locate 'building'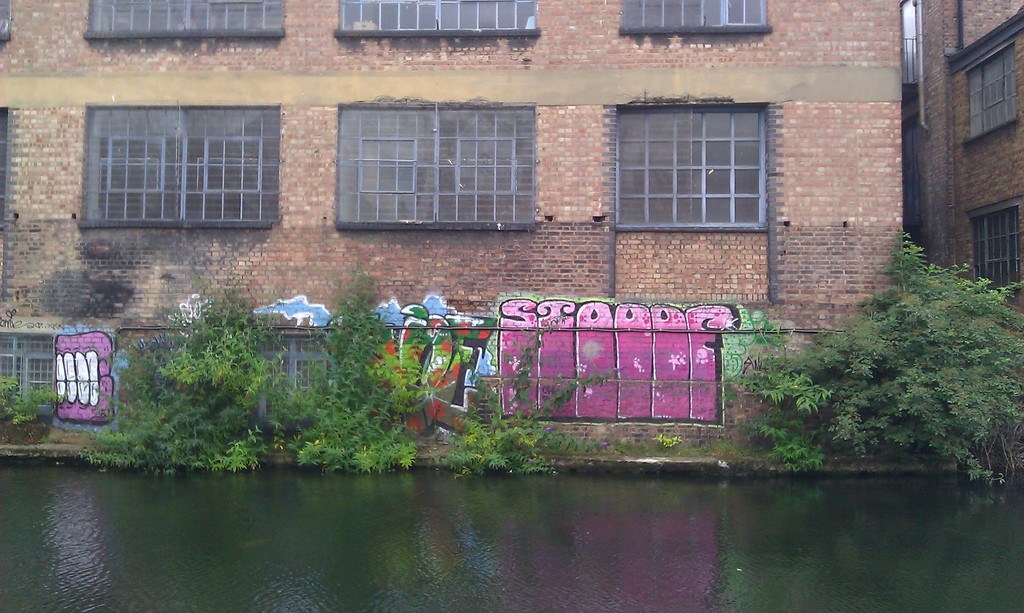
box(908, 0, 1023, 326)
